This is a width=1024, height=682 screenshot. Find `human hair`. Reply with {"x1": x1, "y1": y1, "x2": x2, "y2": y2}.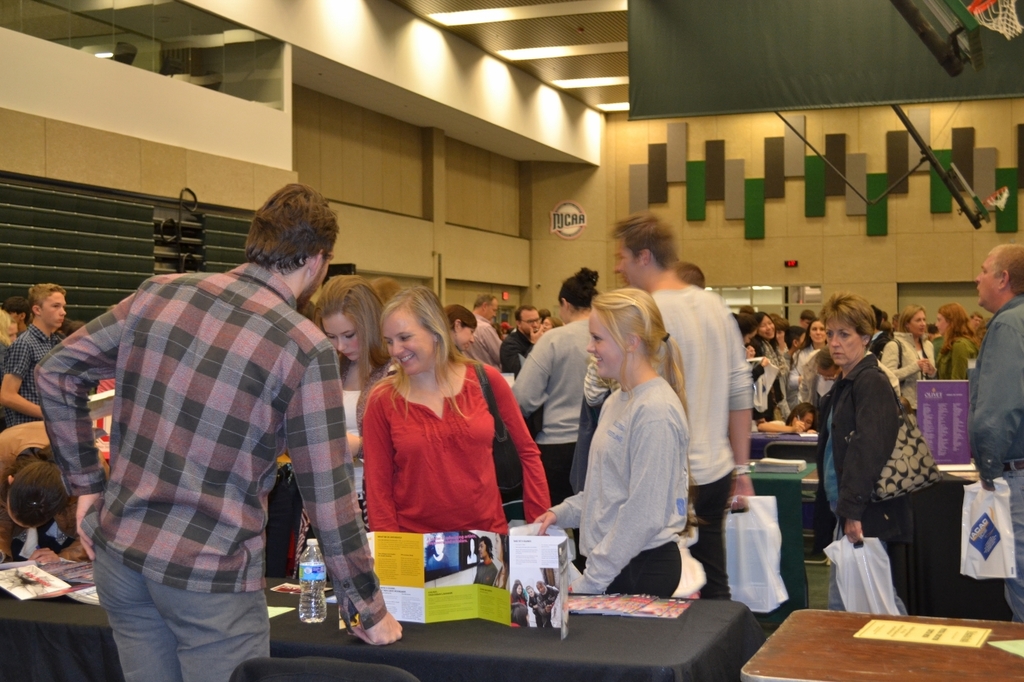
{"x1": 0, "y1": 444, "x2": 74, "y2": 529}.
